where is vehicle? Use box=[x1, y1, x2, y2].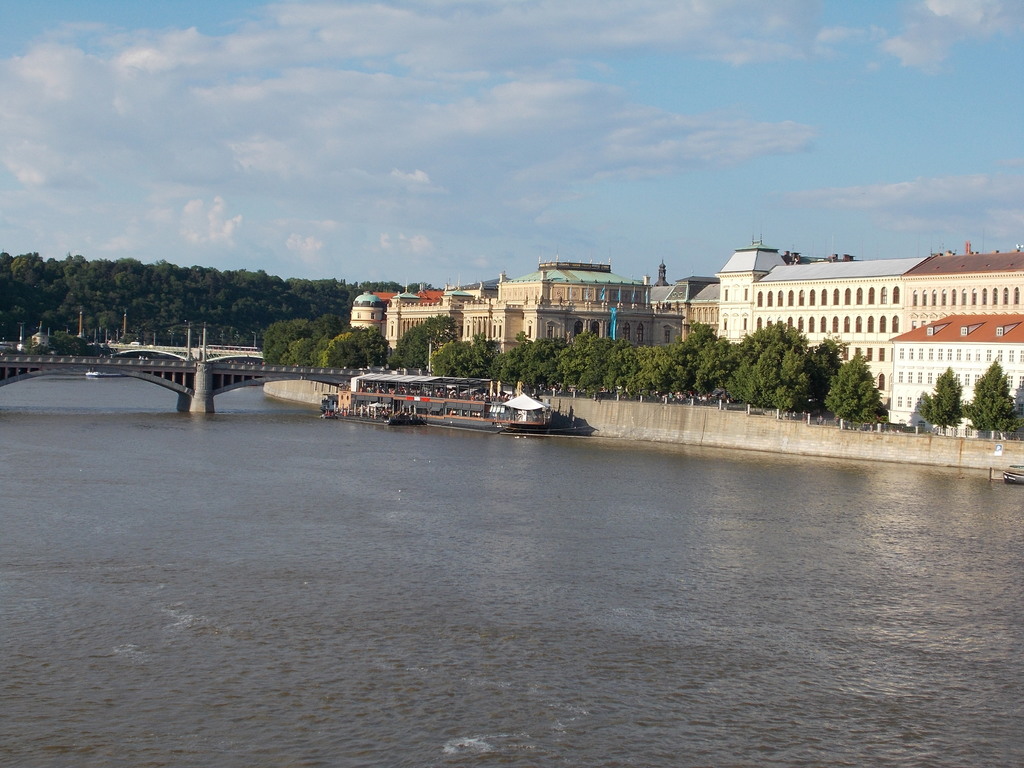
box=[1002, 465, 1023, 482].
